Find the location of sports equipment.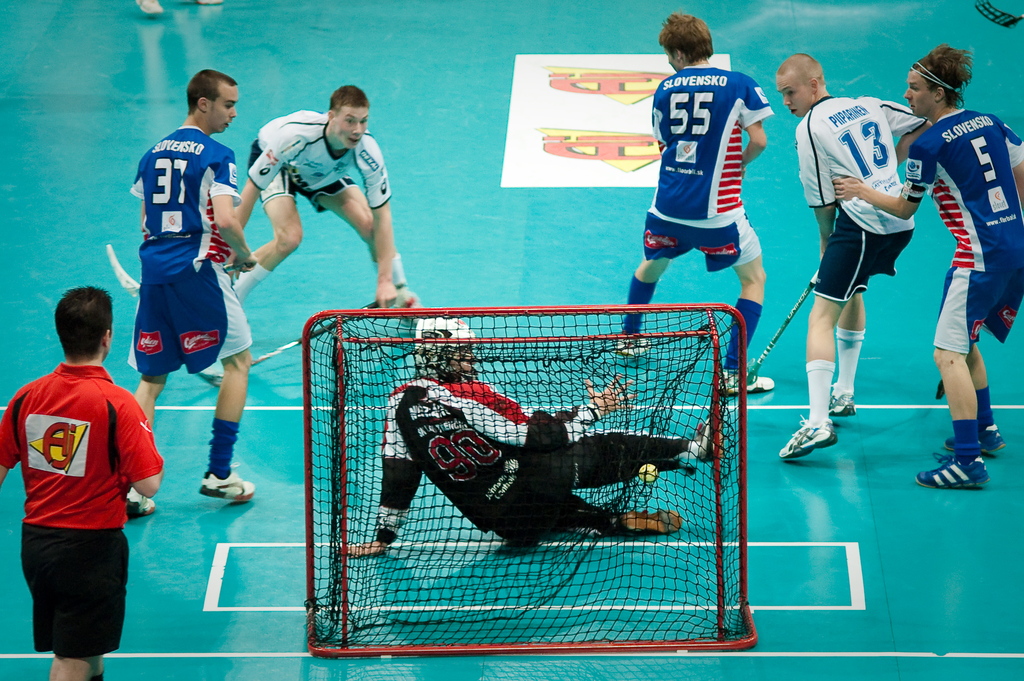
Location: (415, 311, 474, 382).
